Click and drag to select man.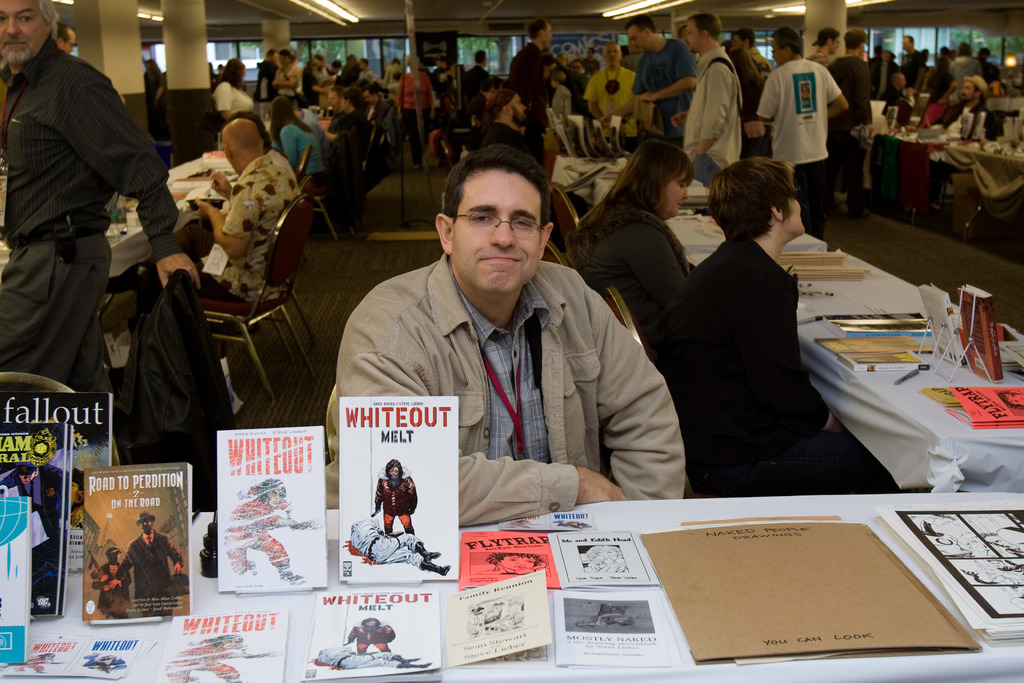
Selection: select_region(0, 465, 47, 518).
